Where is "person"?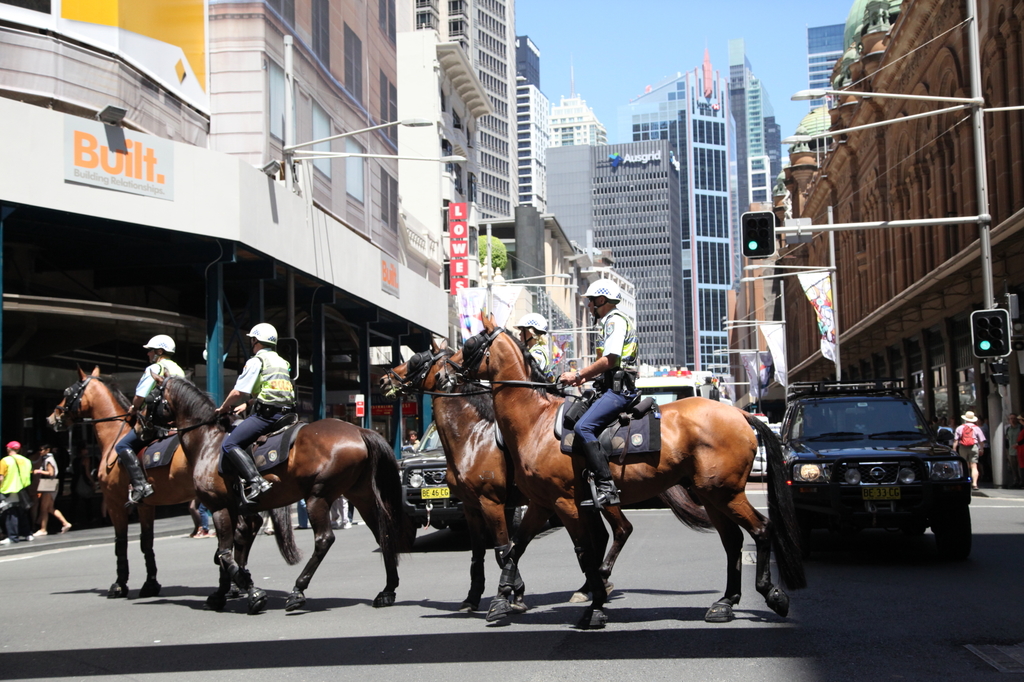
[0, 440, 39, 535].
